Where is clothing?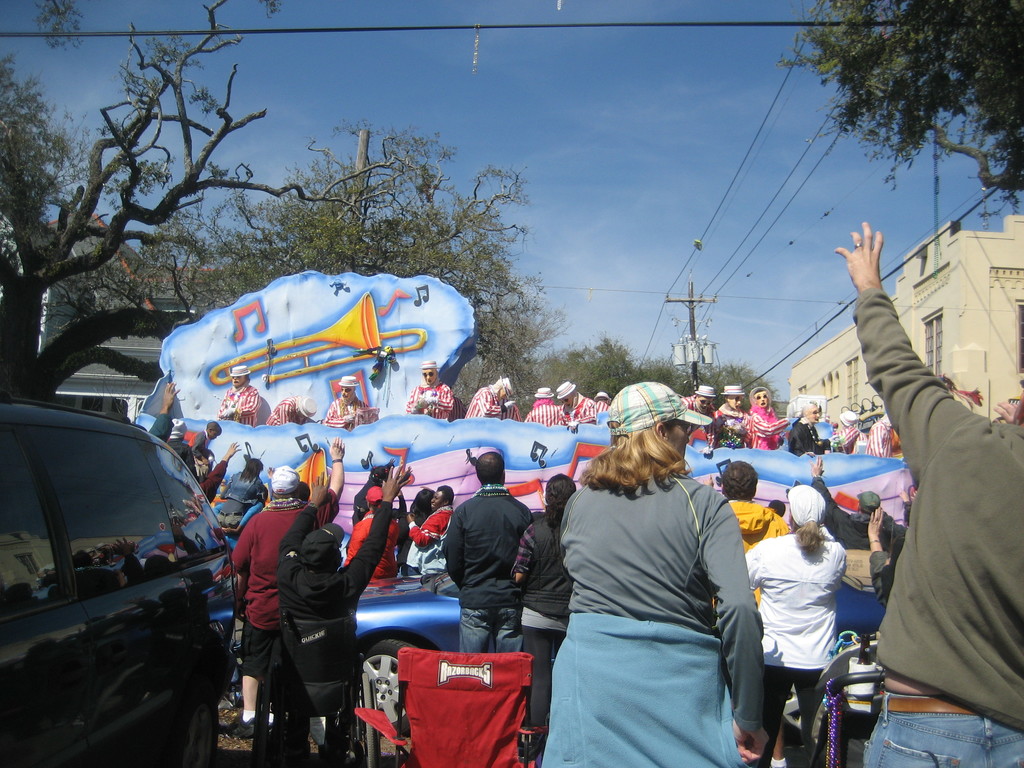
[397,513,447,582].
